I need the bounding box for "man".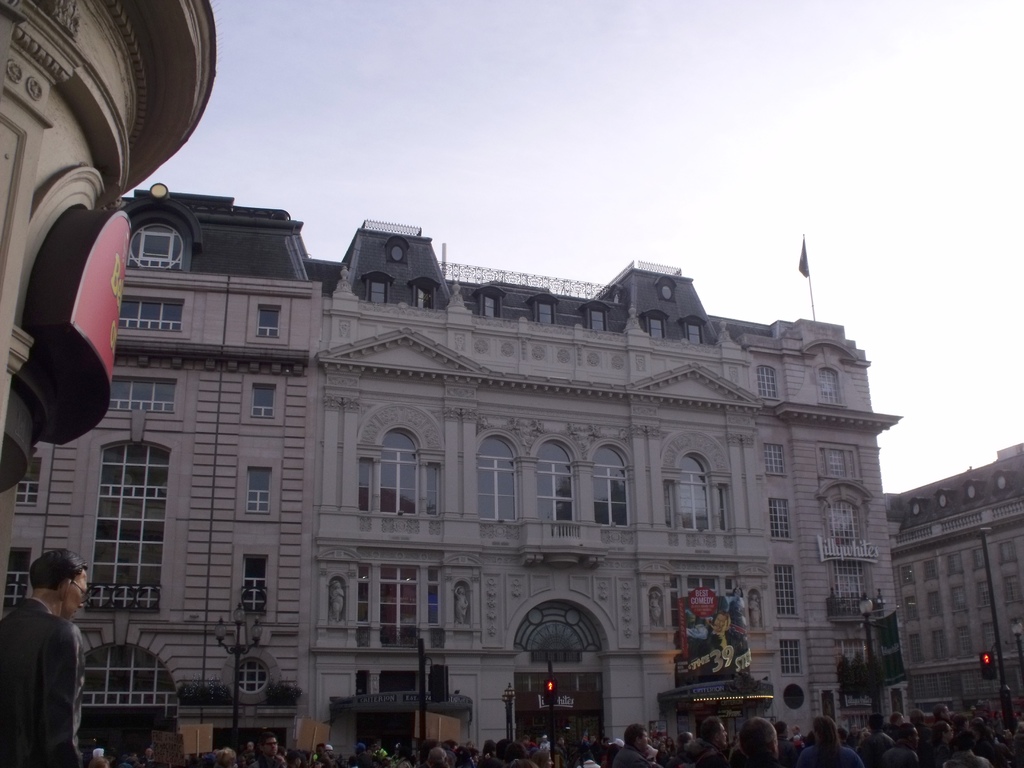
Here it is: [x1=683, y1=714, x2=727, y2=765].
